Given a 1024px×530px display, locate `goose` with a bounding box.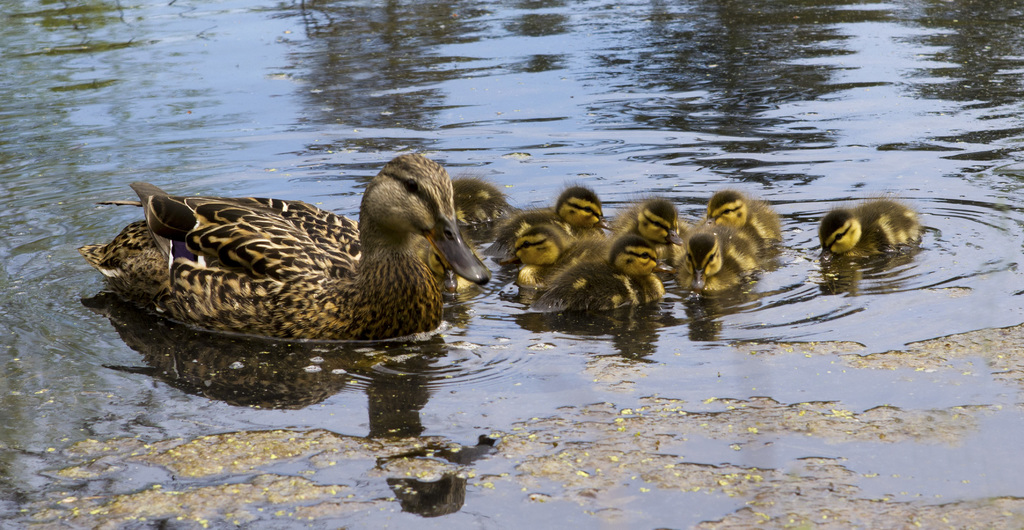
Located: <box>452,175,516,246</box>.
